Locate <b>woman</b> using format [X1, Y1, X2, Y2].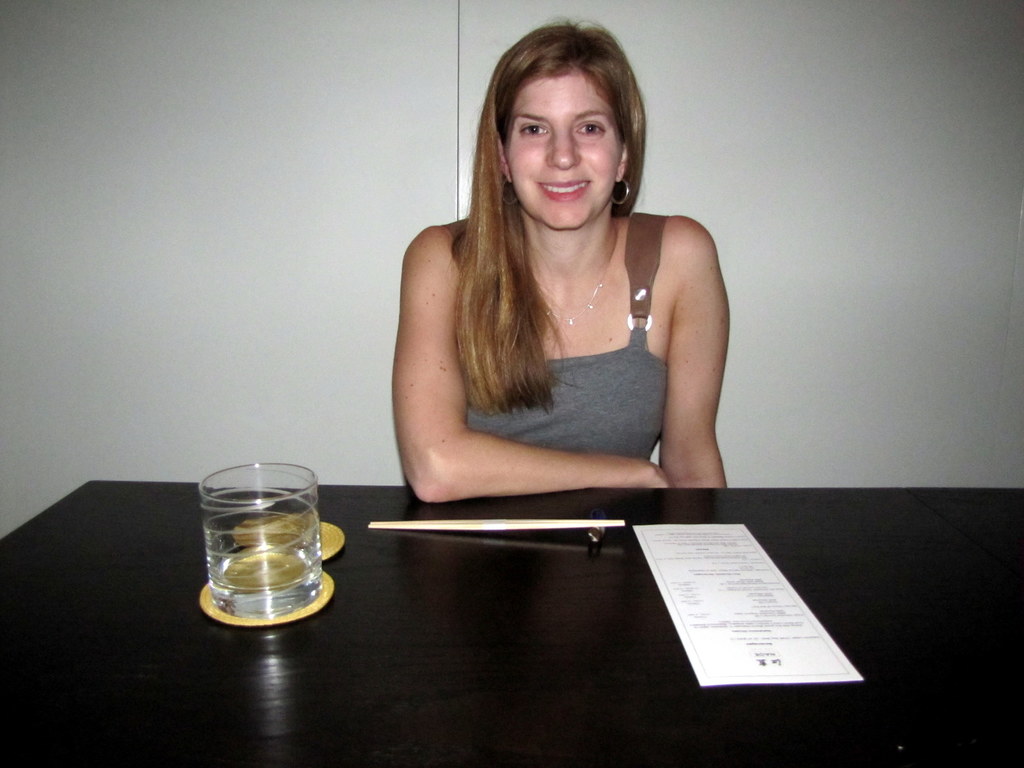
[383, 17, 740, 531].
